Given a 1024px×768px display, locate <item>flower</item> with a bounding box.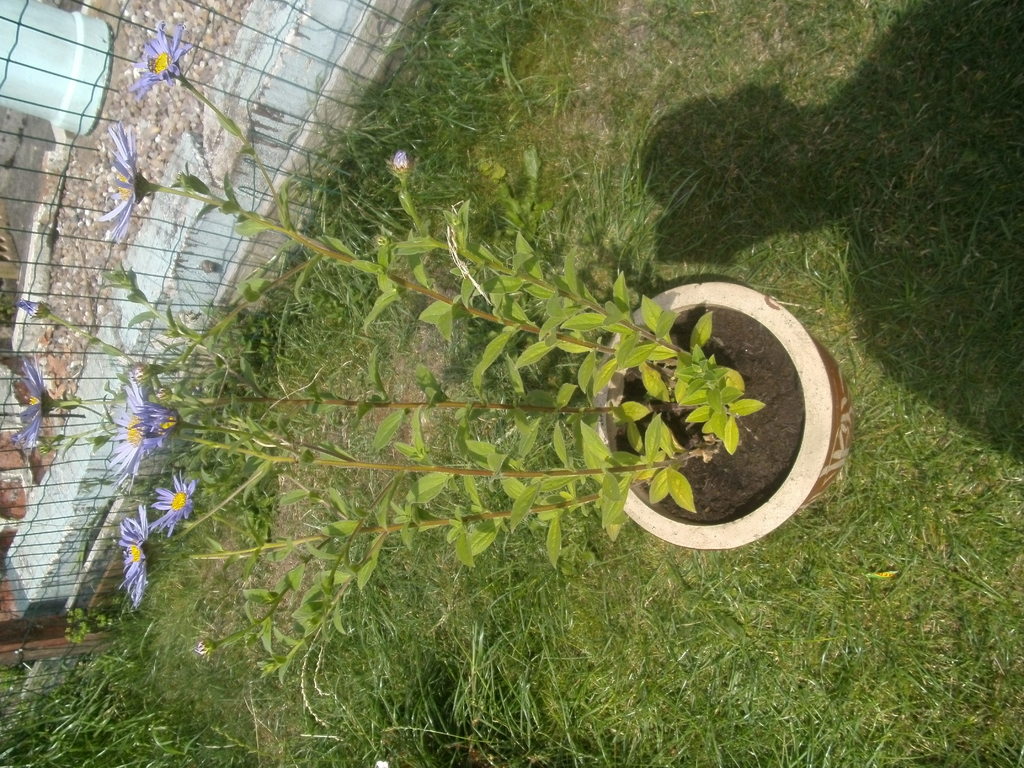
Located: box(95, 120, 144, 244).
